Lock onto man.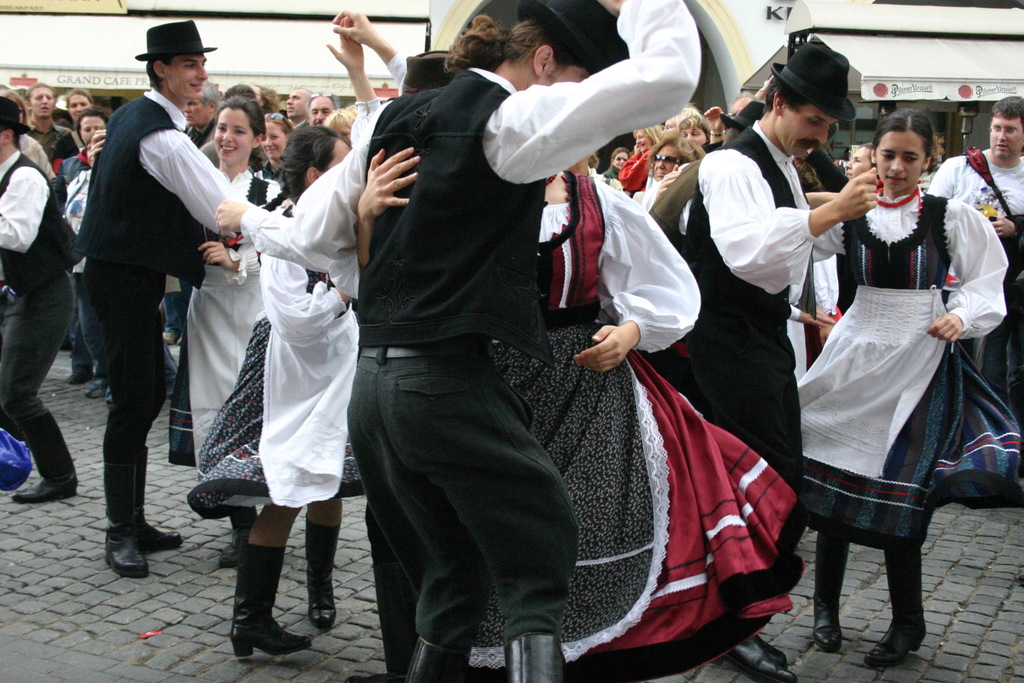
Locked: {"left": 68, "top": 45, "right": 227, "bottom": 572}.
